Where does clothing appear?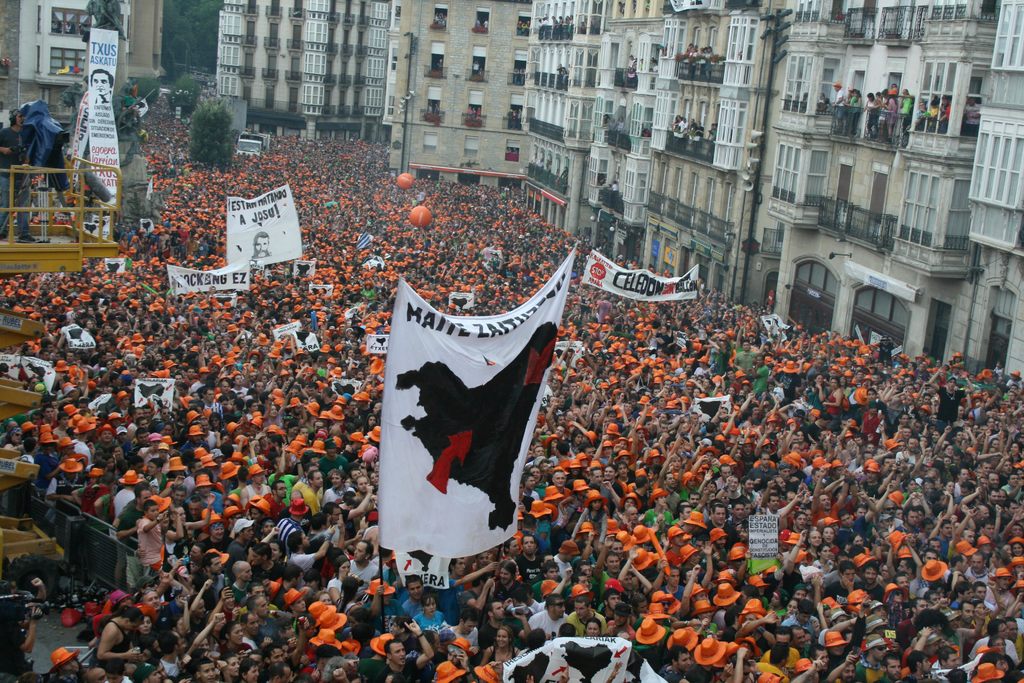
Appears at [left=480, top=623, right=505, bottom=652].
